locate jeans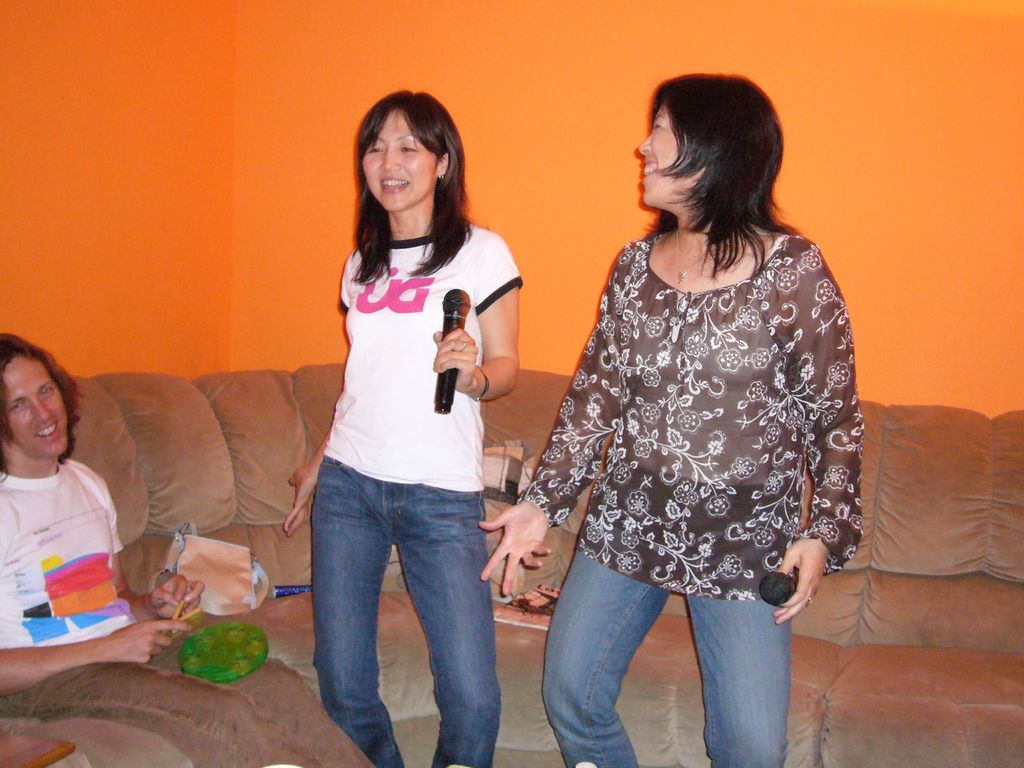
538,550,795,767
